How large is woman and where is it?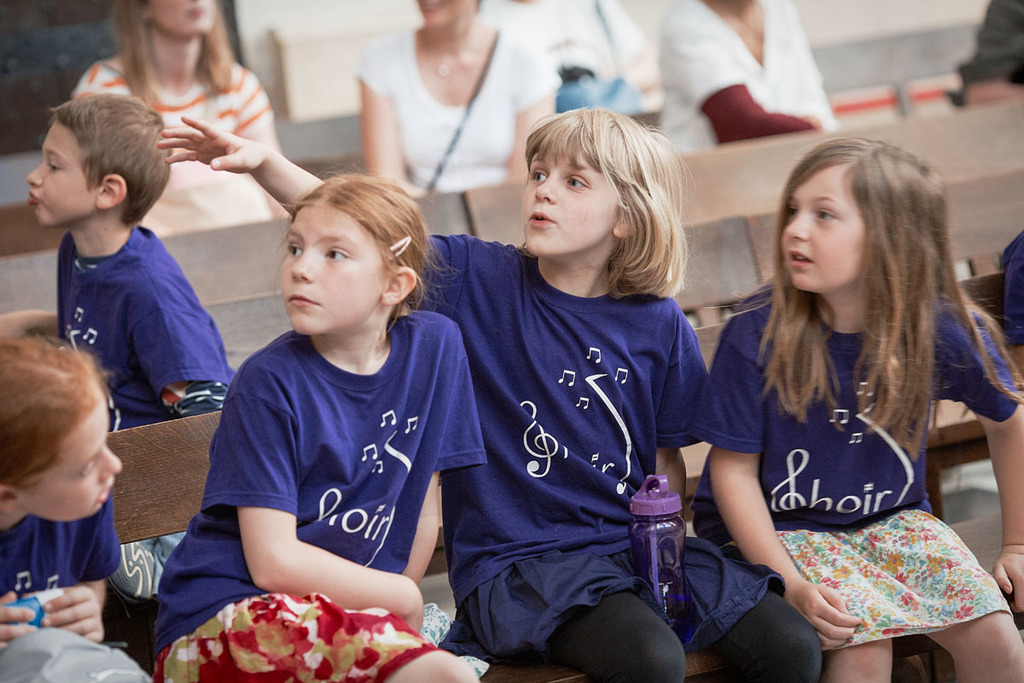
Bounding box: 368 0 556 184.
